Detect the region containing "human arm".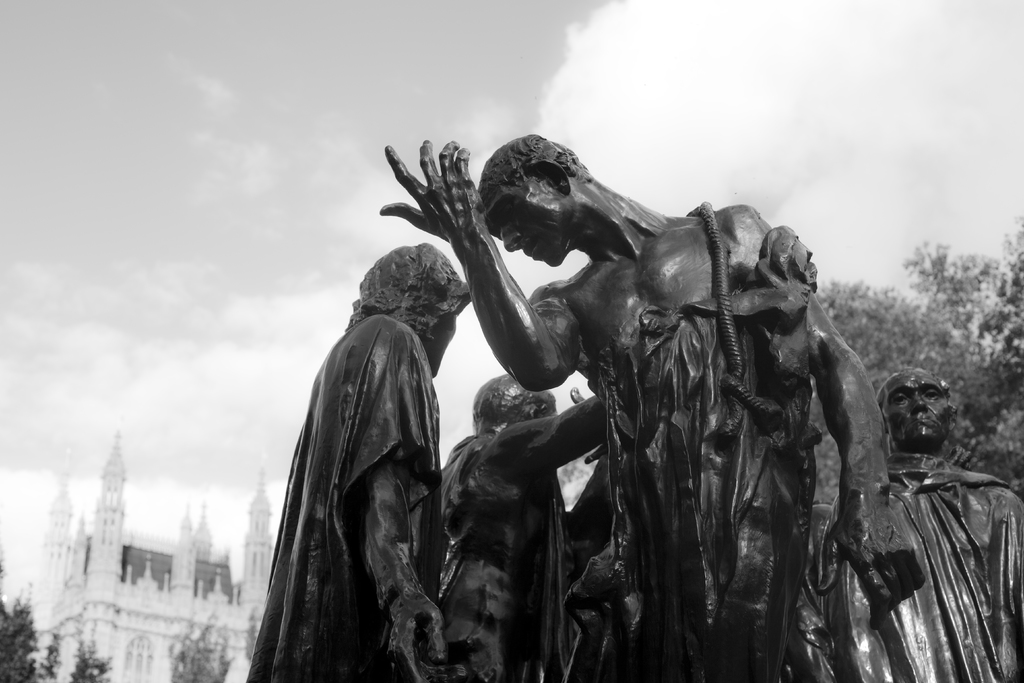
bbox(362, 327, 447, 682).
